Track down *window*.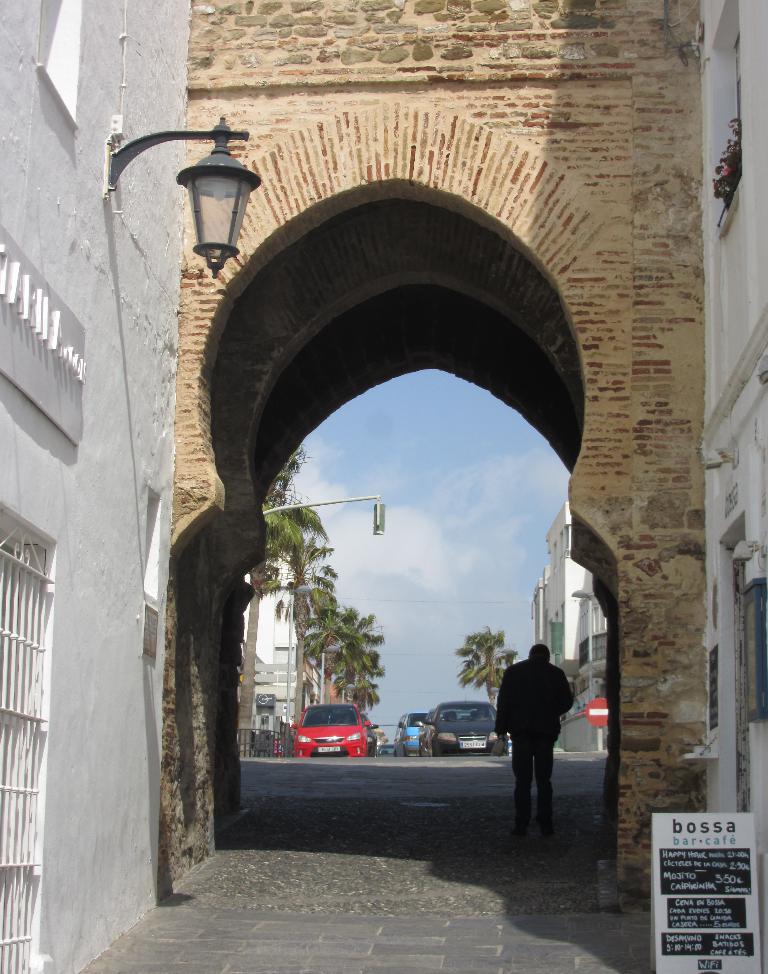
Tracked to box=[589, 628, 614, 664].
